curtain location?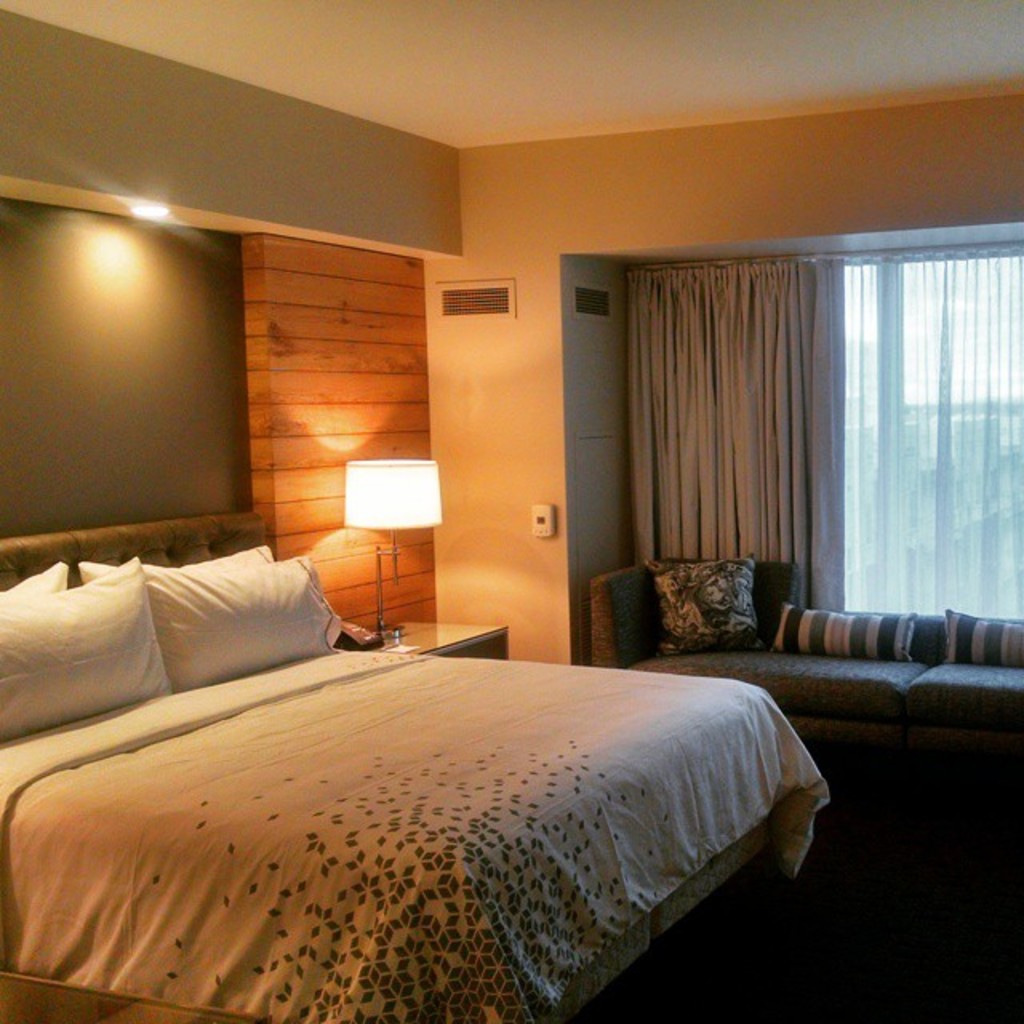
598 250 914 634
